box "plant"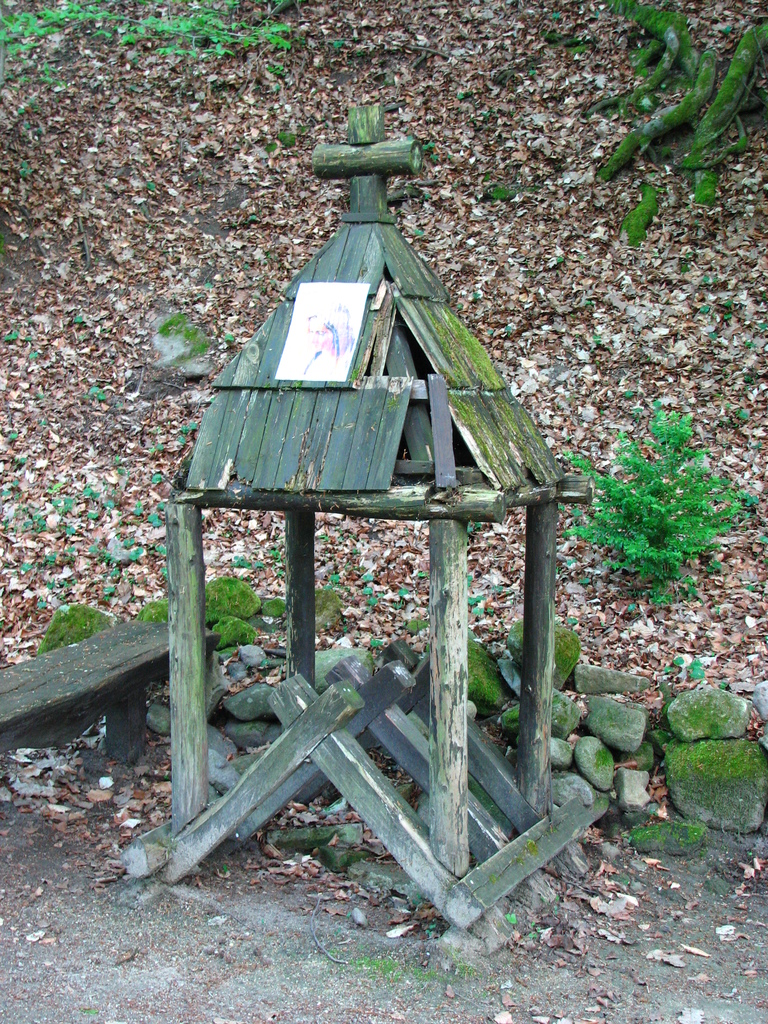
pyautogui.locateOnScreen(433, 156, 440, 161)
